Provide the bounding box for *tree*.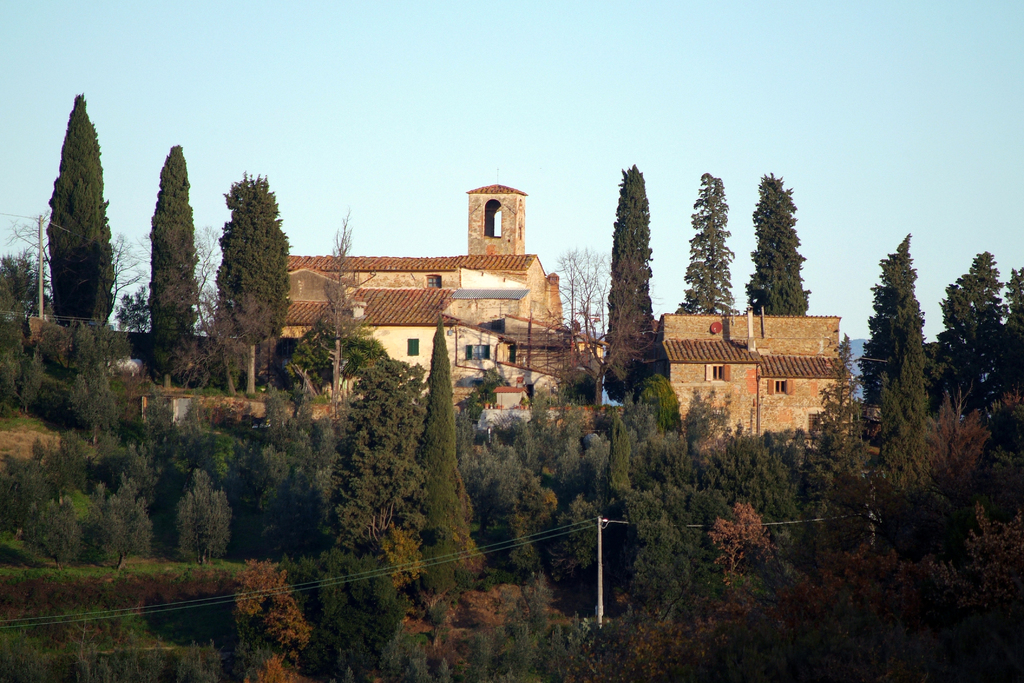
detection(203, 151, 285, 381).
